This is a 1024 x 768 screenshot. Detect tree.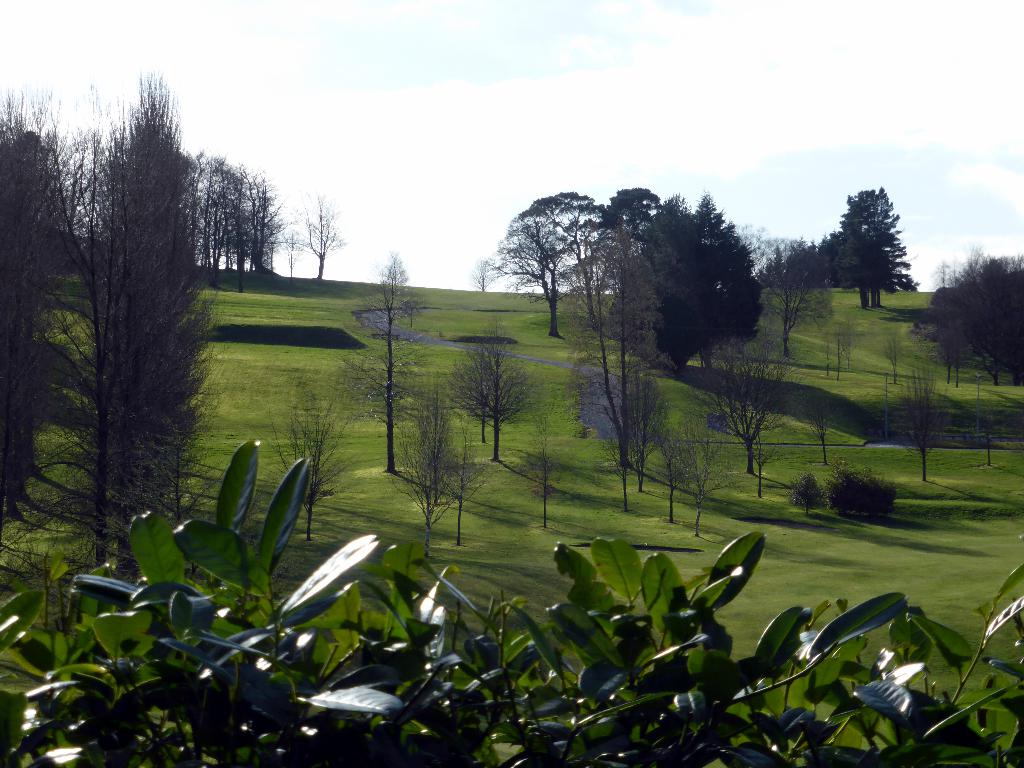
345, 253, 432, 471.
